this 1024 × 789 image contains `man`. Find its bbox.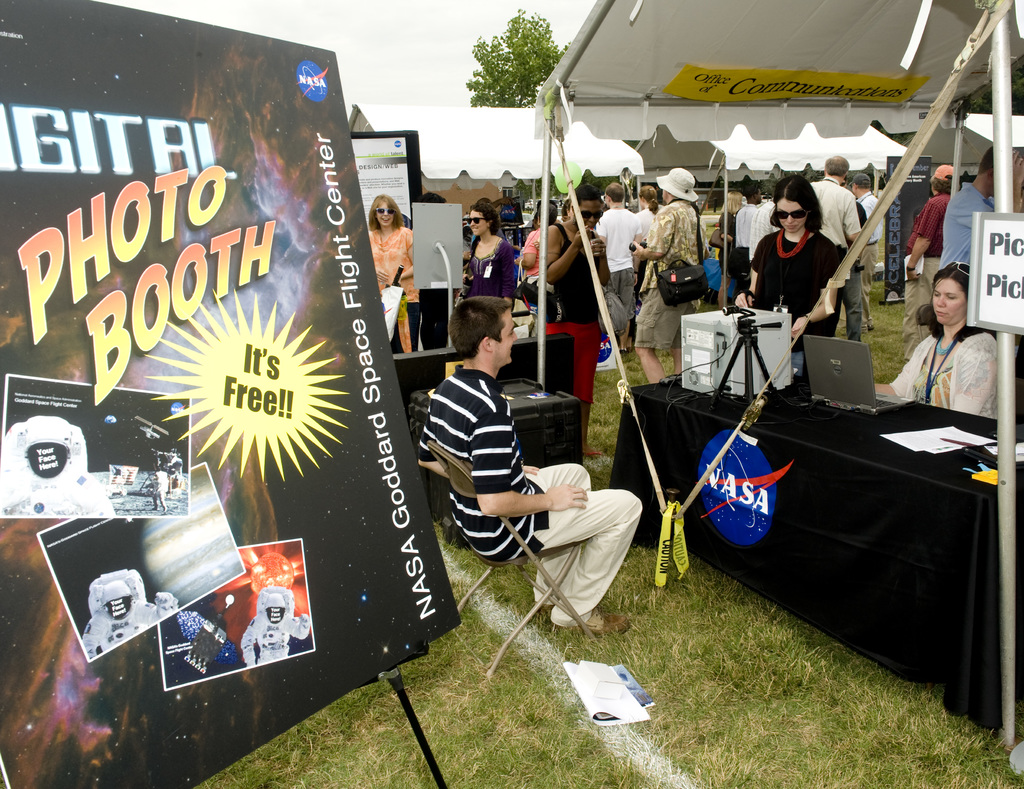
596,184,643,356.
